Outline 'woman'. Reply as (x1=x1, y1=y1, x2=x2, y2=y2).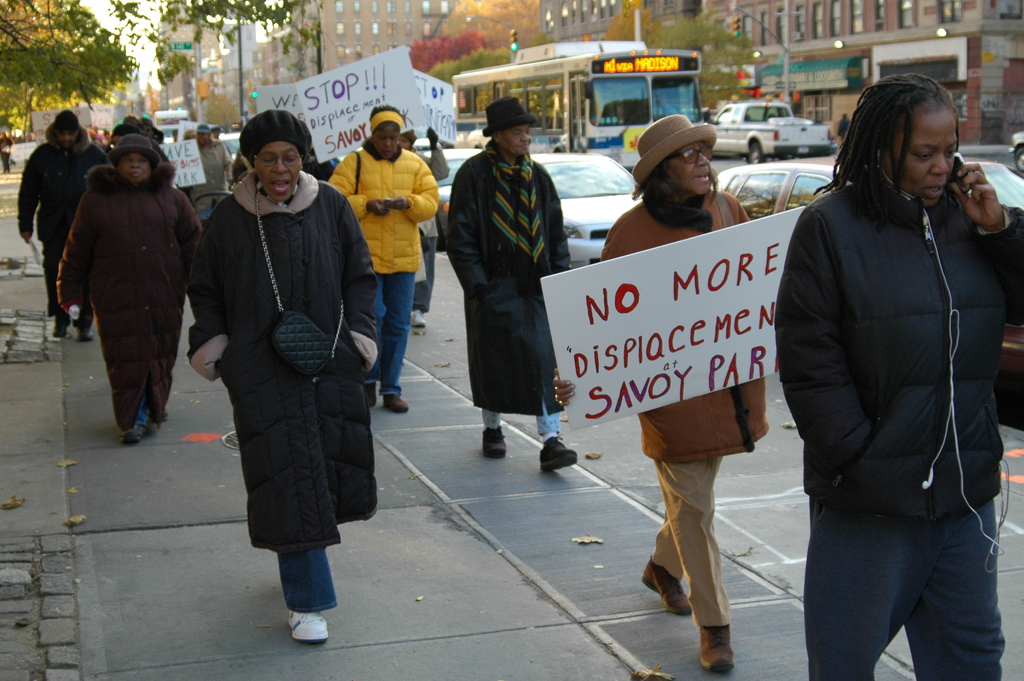
(x1=58, y1=136, x2=212, y2=443).
